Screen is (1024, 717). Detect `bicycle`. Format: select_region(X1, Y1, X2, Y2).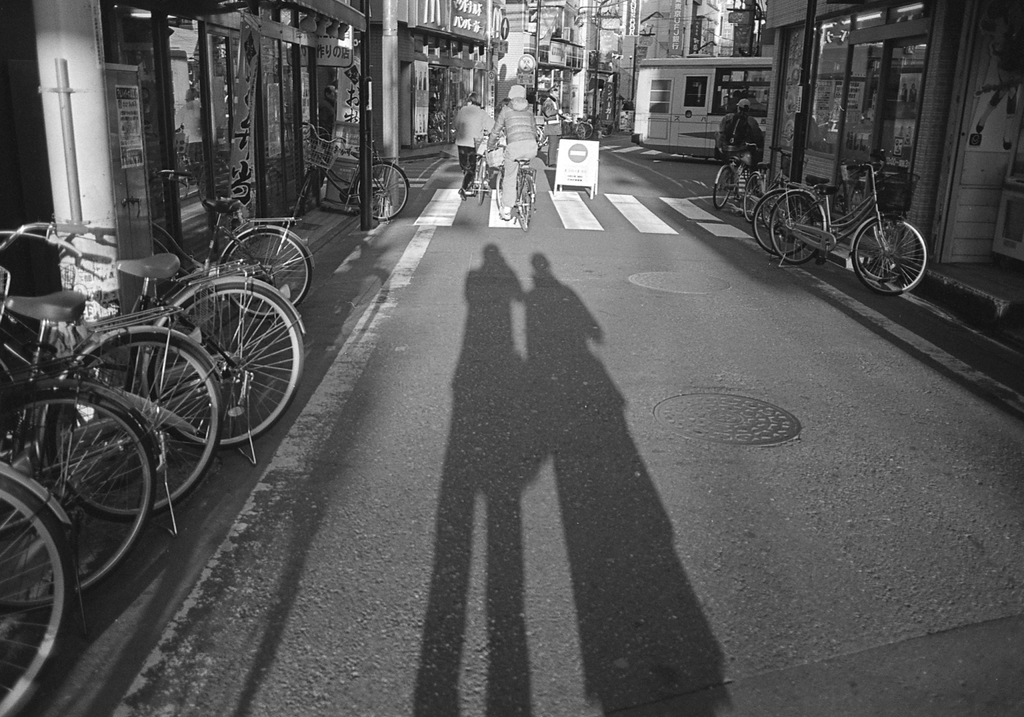
select_region(750, 150, 918, 283).
